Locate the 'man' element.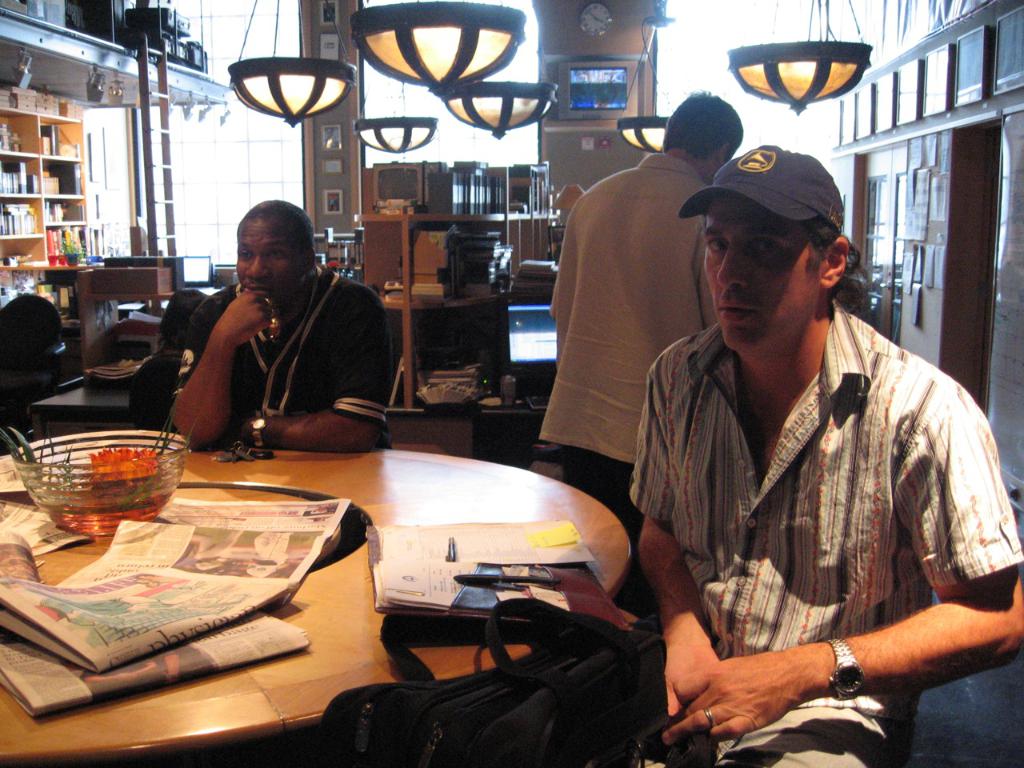
Element bbox: rect(546, 141, 1023, 767).
